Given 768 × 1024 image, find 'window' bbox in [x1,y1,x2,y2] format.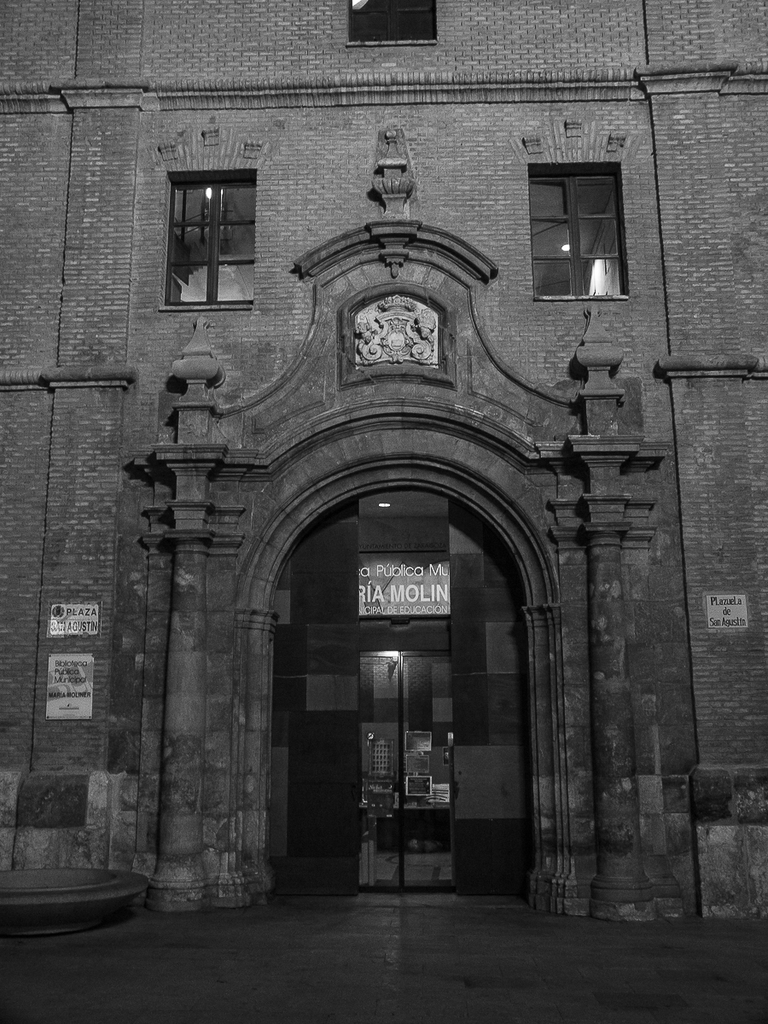
[532,160,631,306].
